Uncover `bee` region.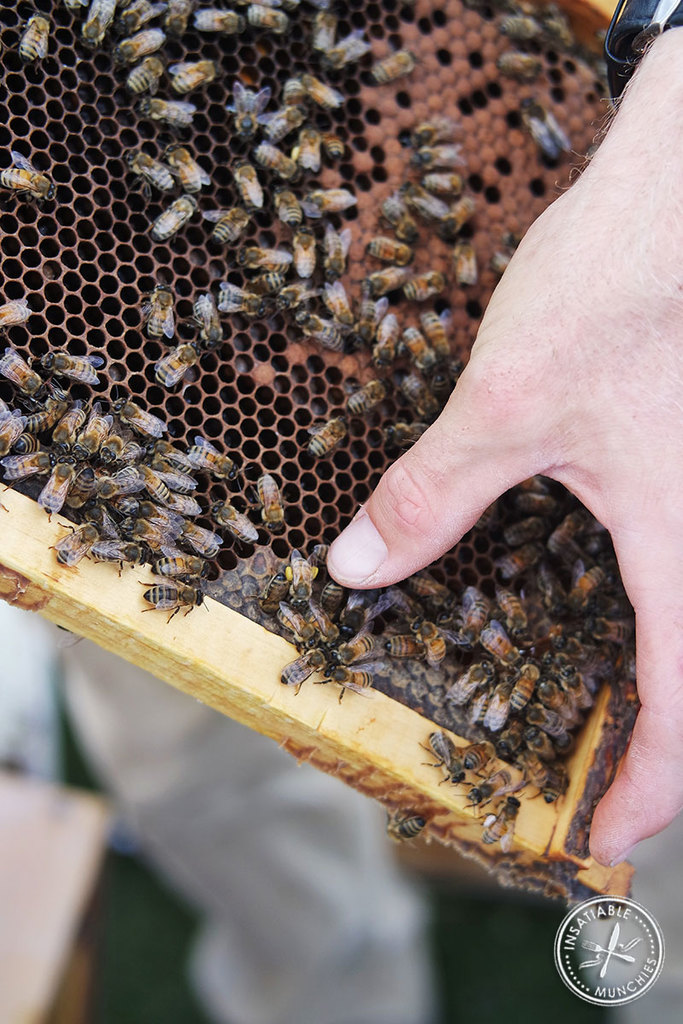
Uncovered: locate(534, 761, 566, 811).
